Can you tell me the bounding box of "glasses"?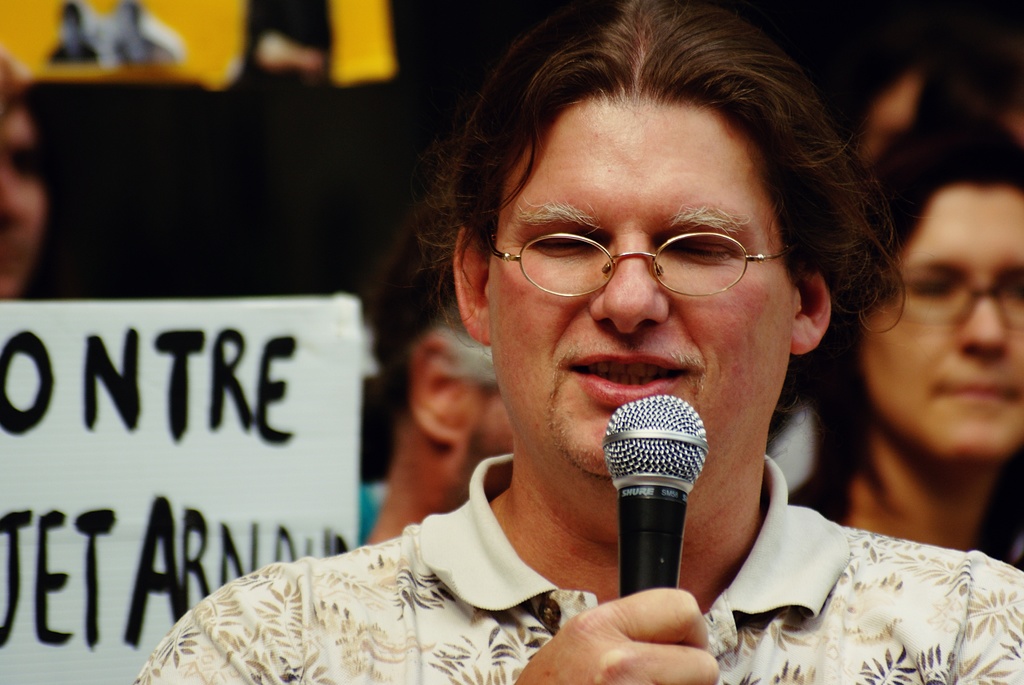
x1=473 y1=209 x2=790 y2=308.
